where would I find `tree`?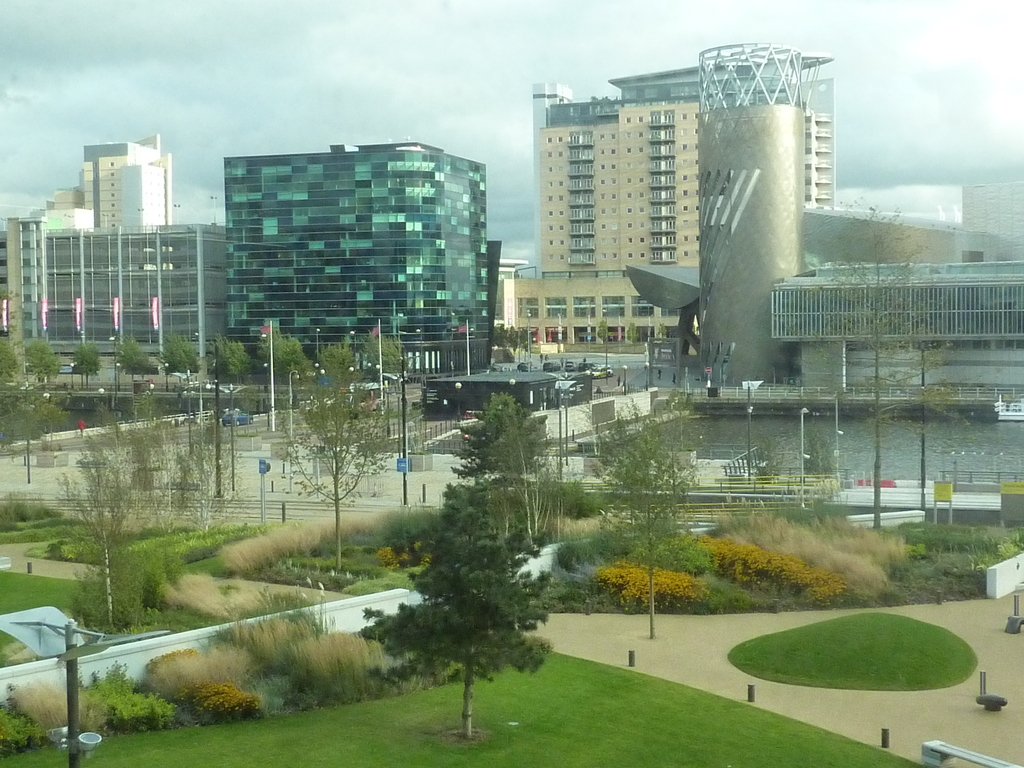
At l=12, t=422, r=191, b=639.
